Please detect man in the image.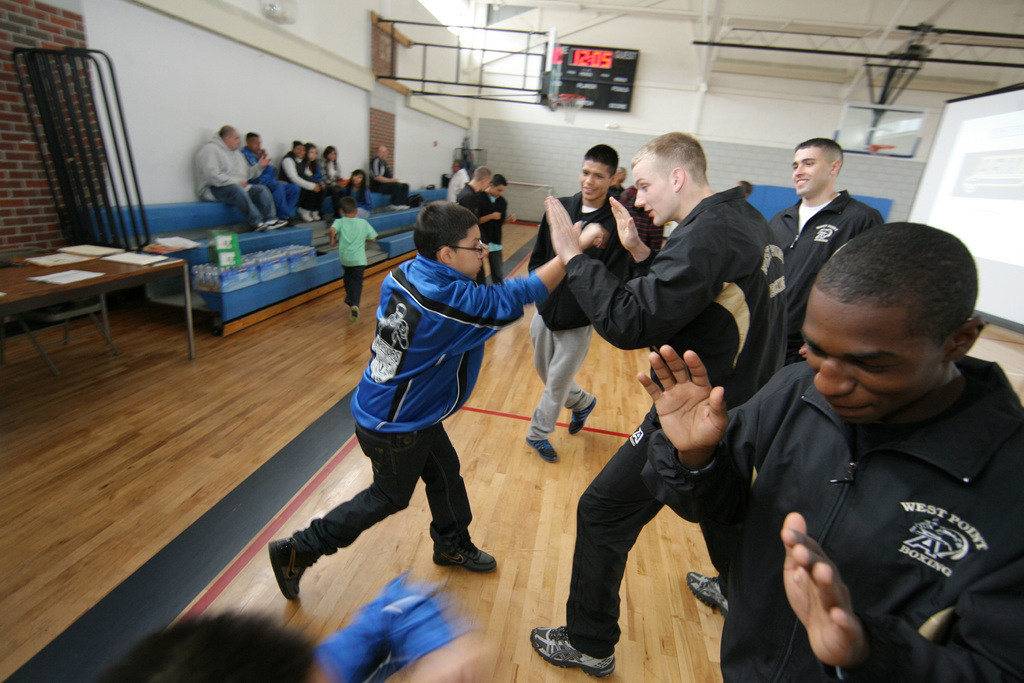
bbox(630, 231, 1023, 682).
